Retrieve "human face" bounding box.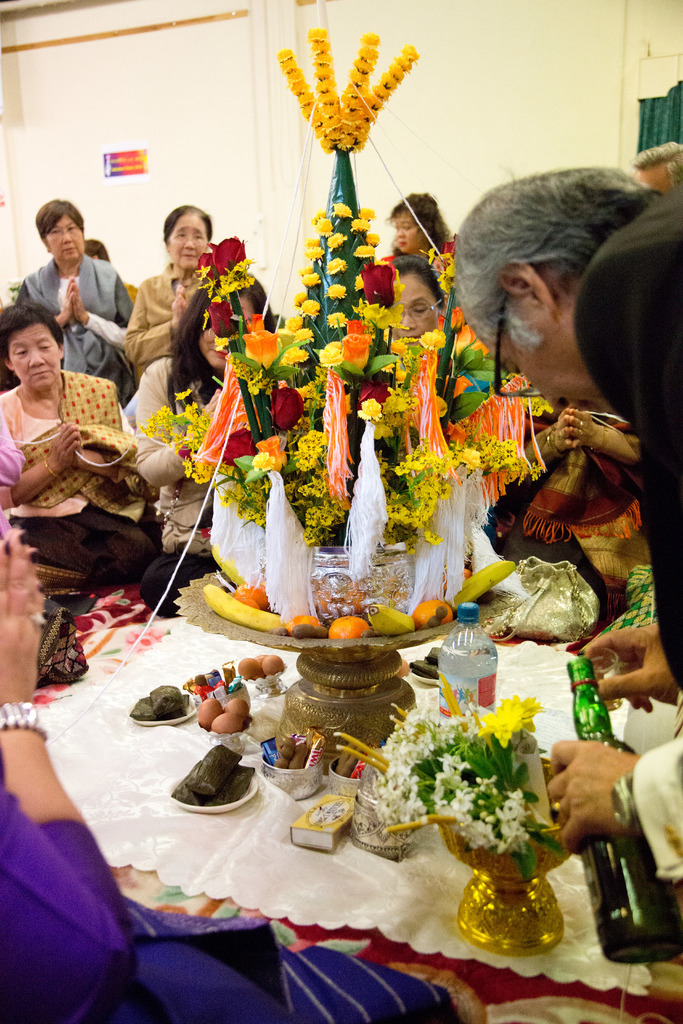
Bounding box: select_region(388, 212, 426, 253).
